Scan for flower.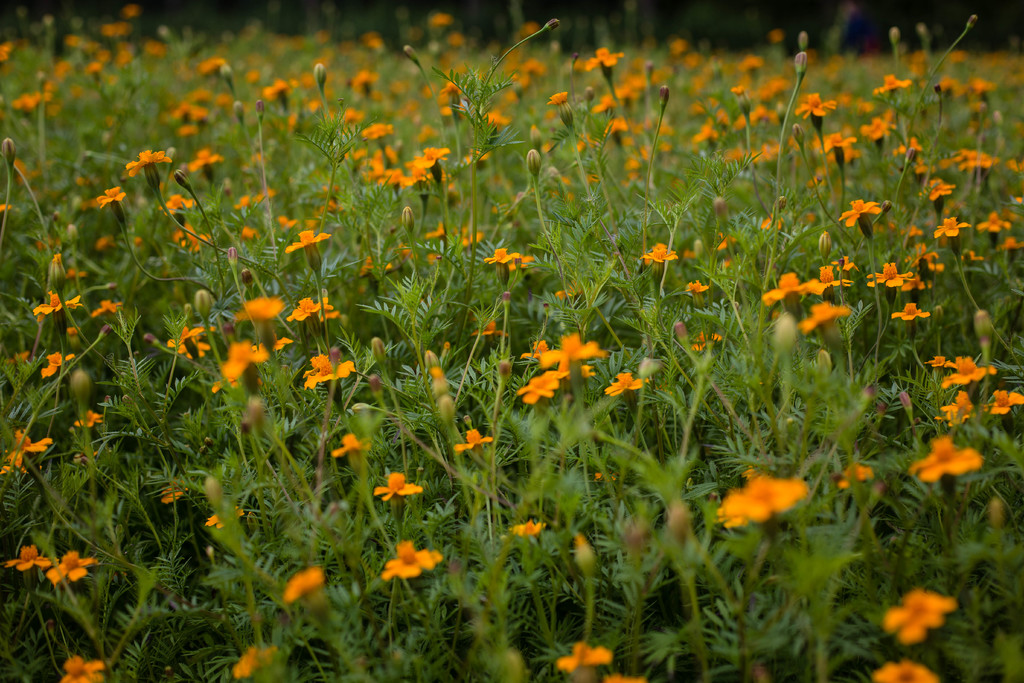
Scan result: box(159, 478, 190, 508).
